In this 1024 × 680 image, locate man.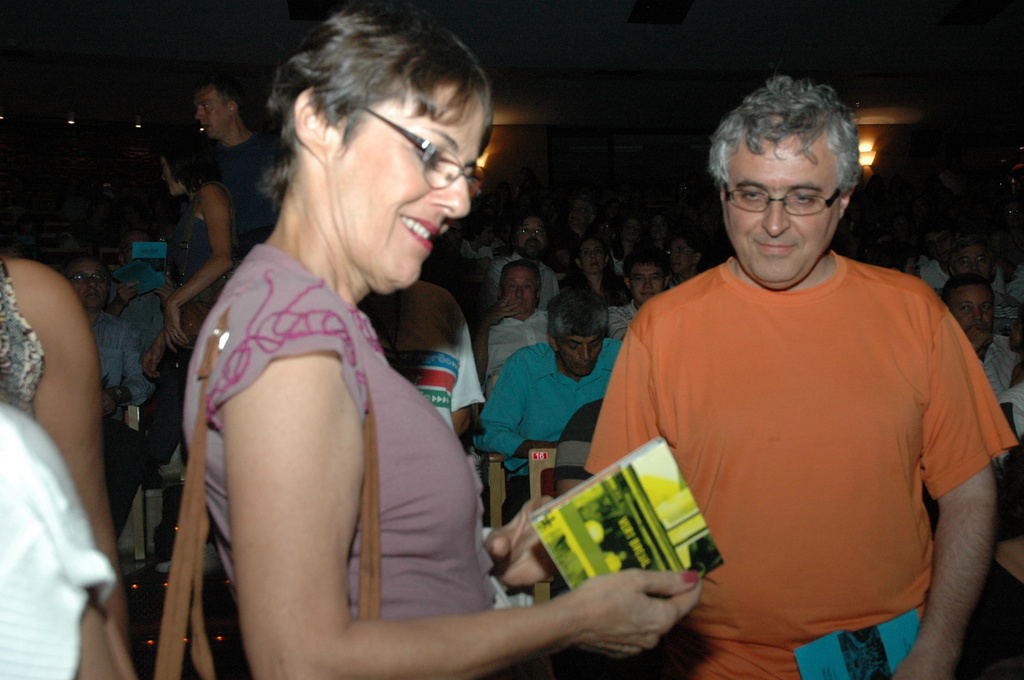
Bounding box: (471, 257, 546, 389).
